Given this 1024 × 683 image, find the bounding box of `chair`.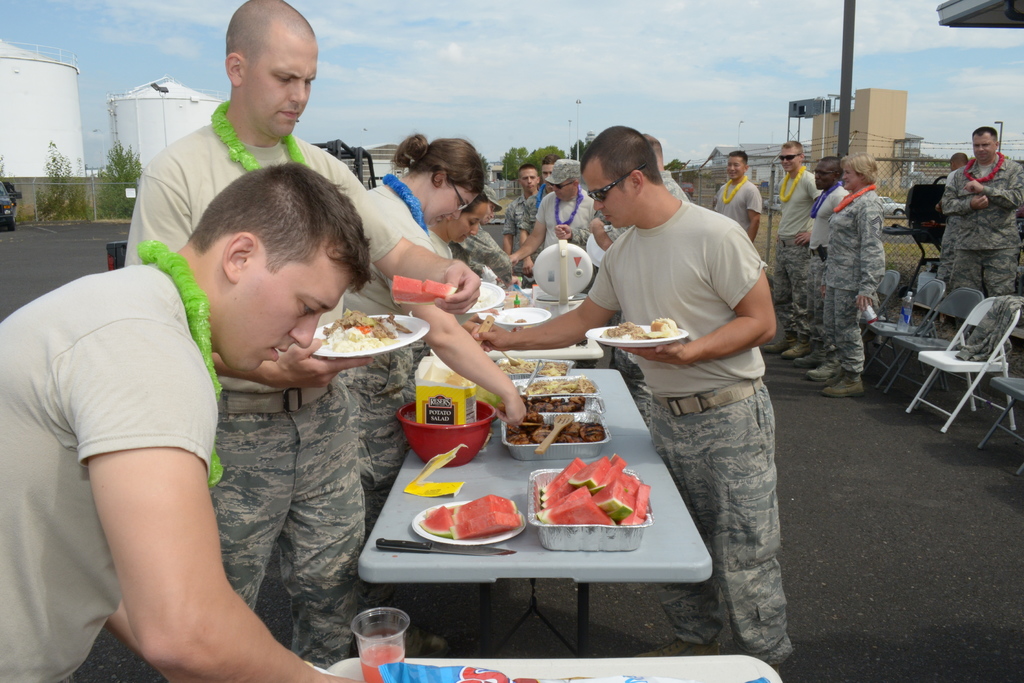
879, 286, 985, 407.
